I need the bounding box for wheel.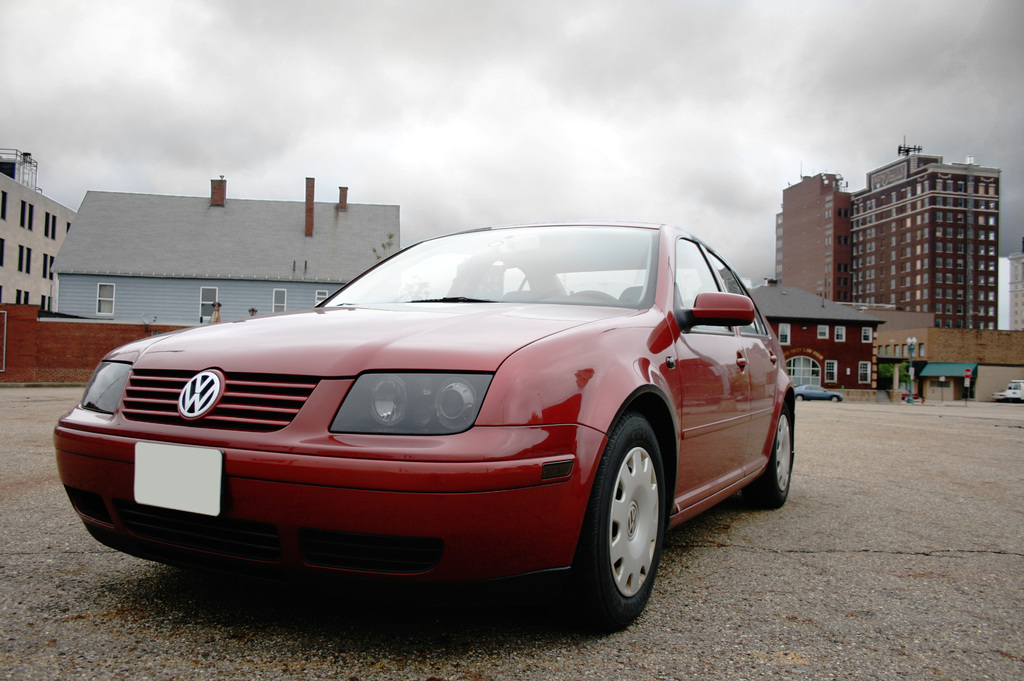
Here it is: select_region(582, 417, 671, 625).
